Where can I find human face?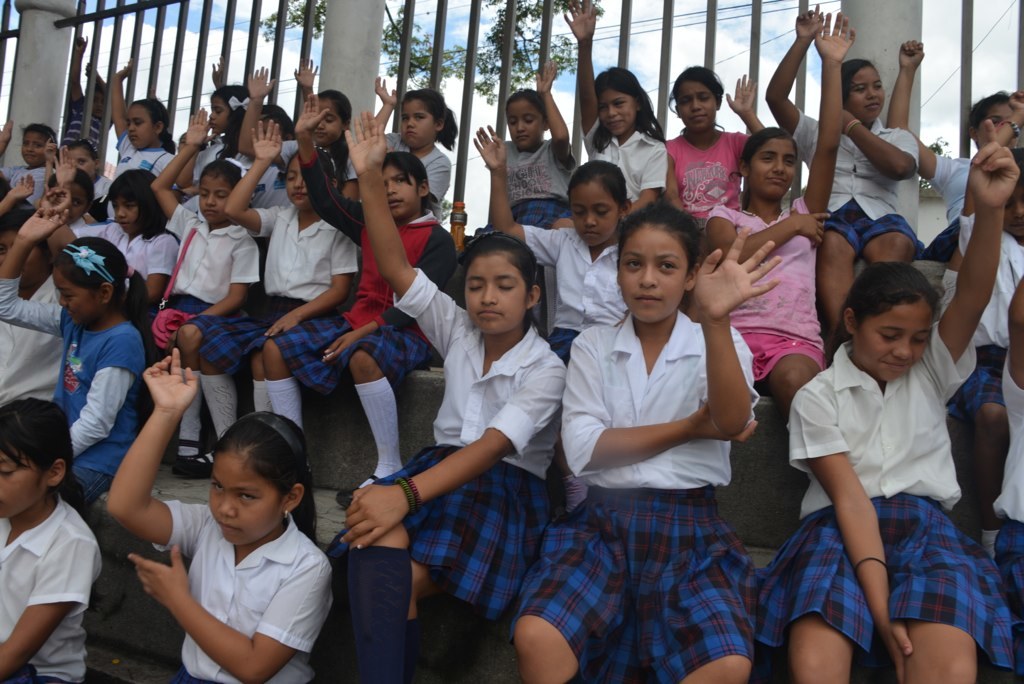
You can find it at 567,178,621,247.
